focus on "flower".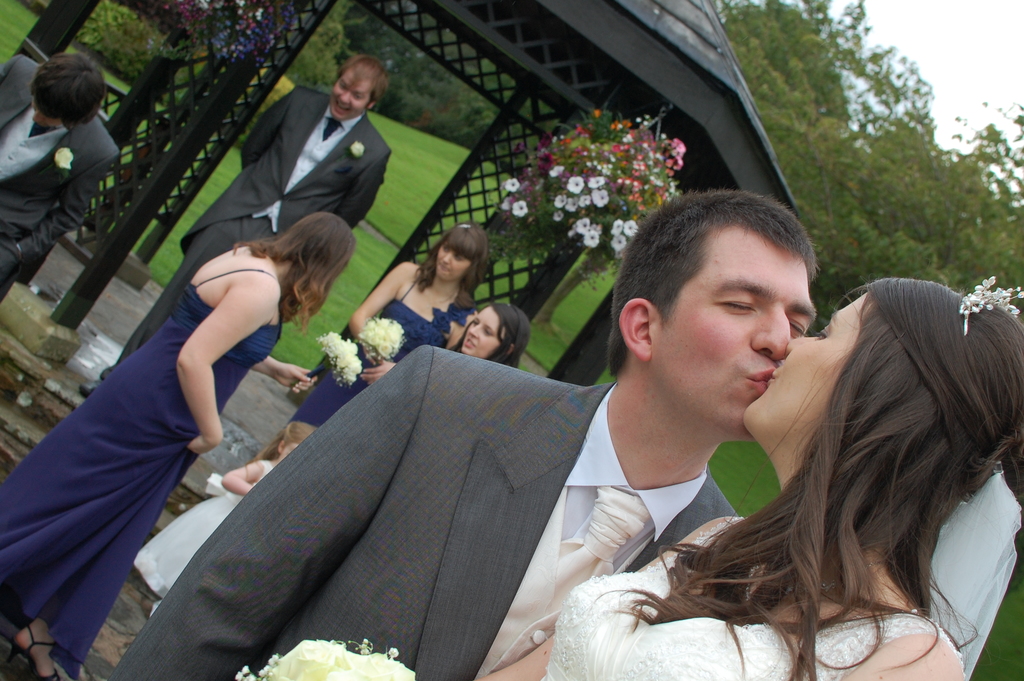
Focused at <box>552,214,564,219</box>.
